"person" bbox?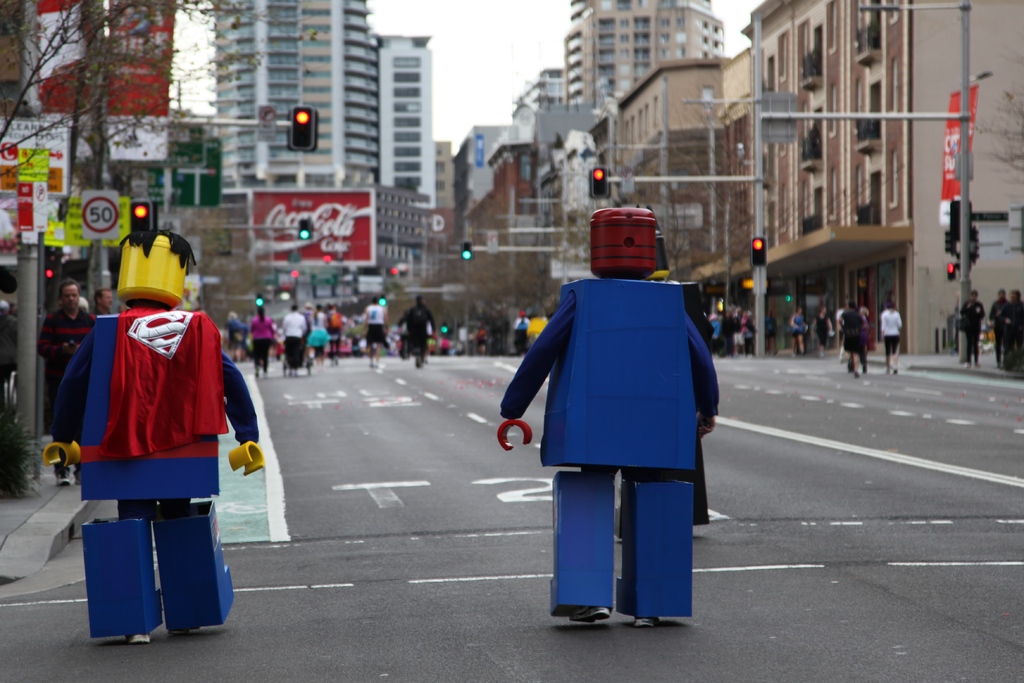
(left=880, top=299, right=908, bottom=374)
